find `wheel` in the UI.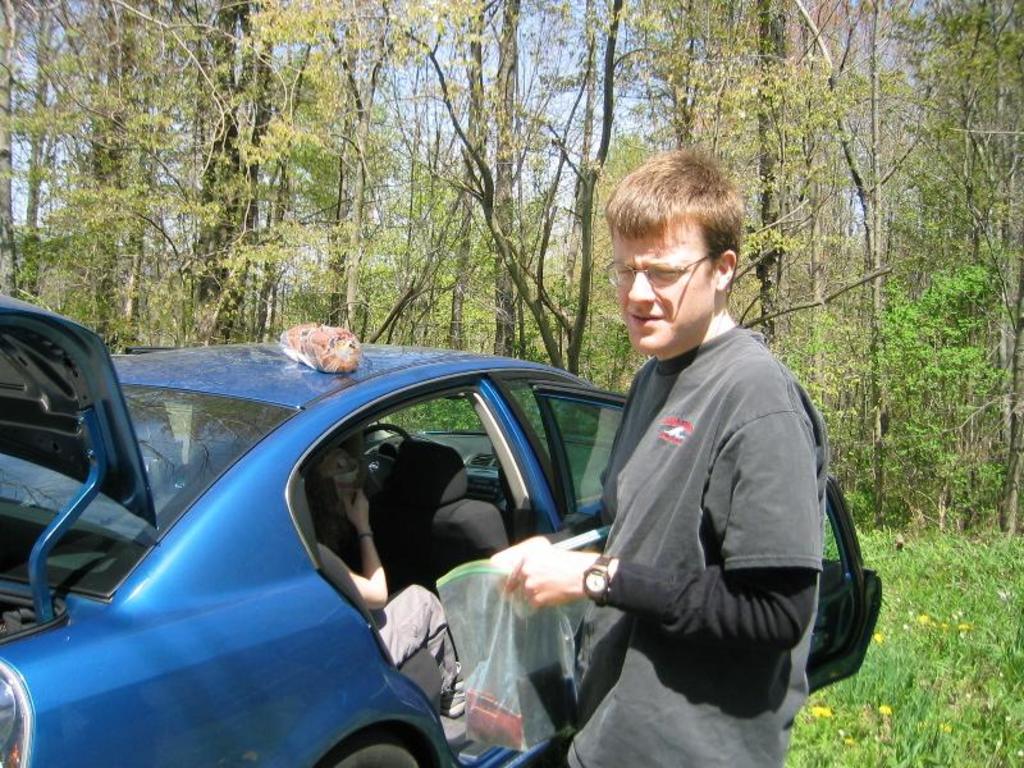
UI element at bbox(356, 424, 415, 479).
